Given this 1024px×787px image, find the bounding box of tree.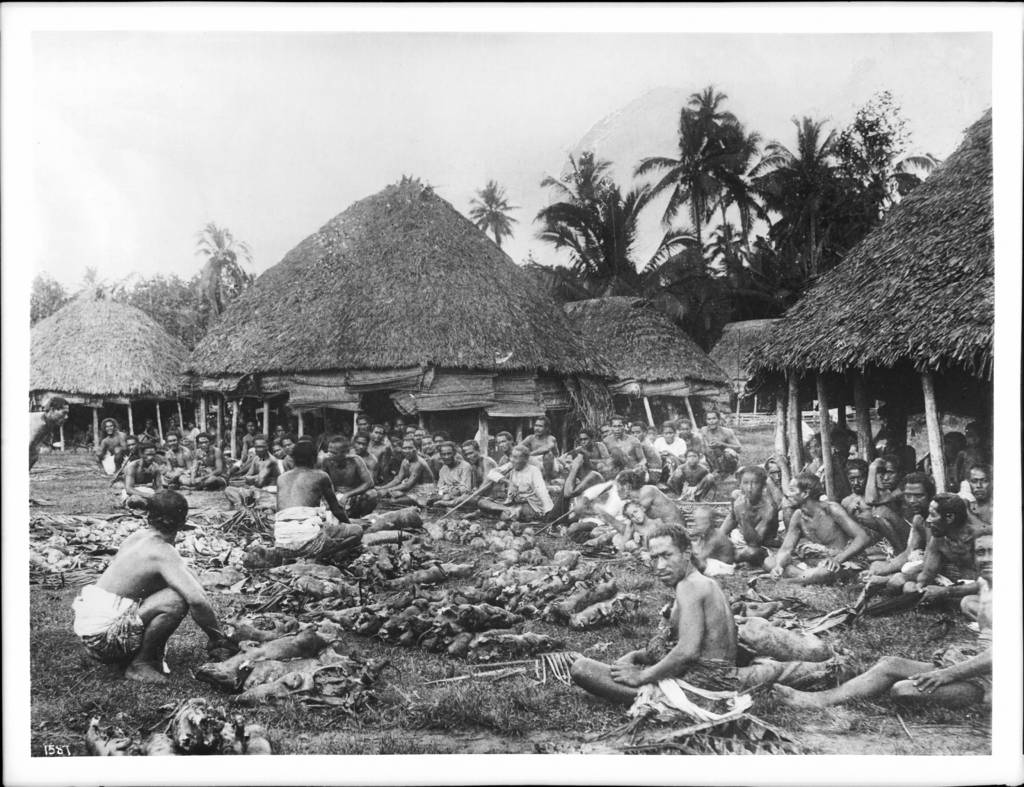
select_region(844, 83, 941, 205).
